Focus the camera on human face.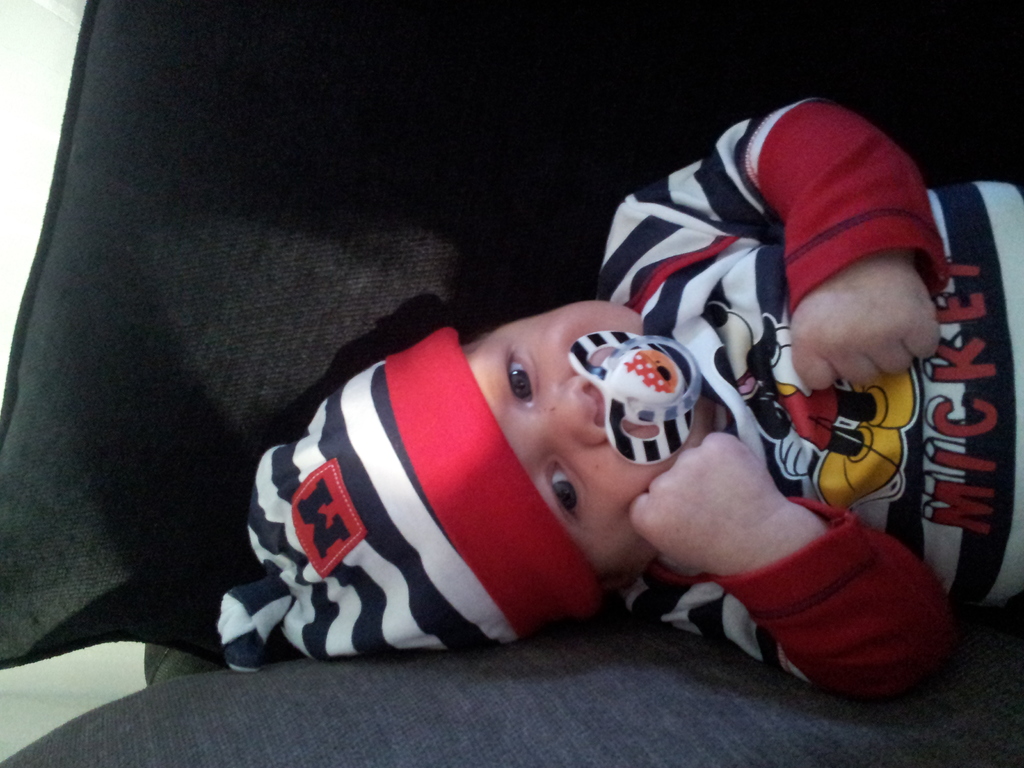
Focus region: rect(467, 299, 715, 572).
